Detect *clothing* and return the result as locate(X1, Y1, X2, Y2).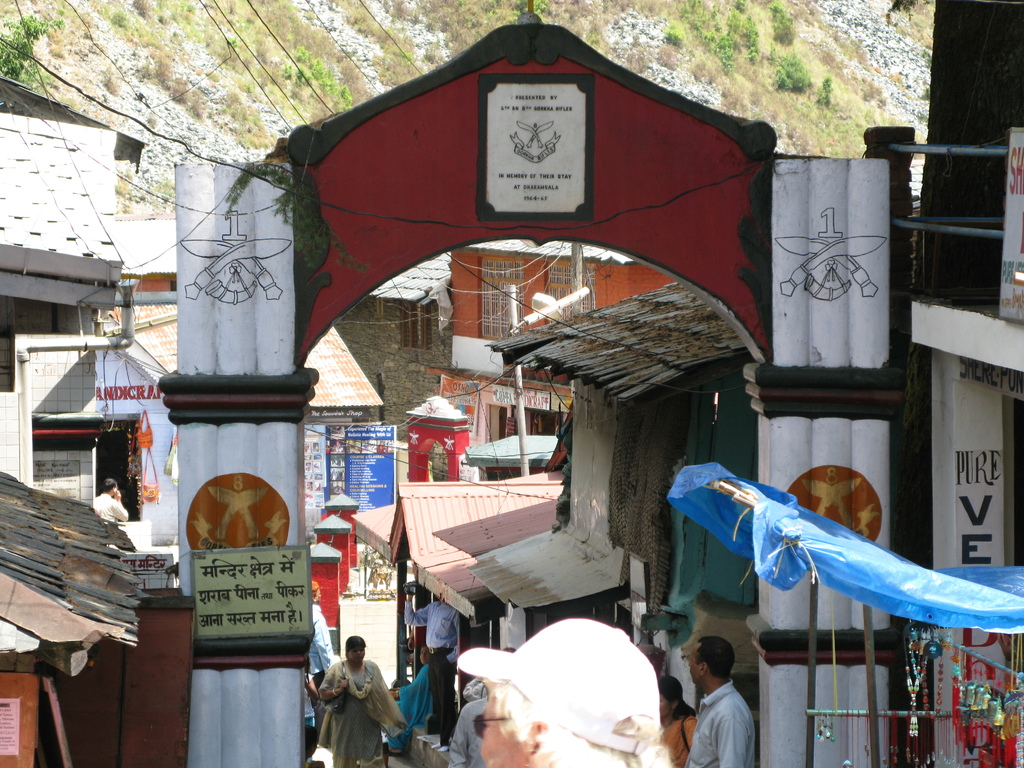
locate(305, 604, 341, 694).
